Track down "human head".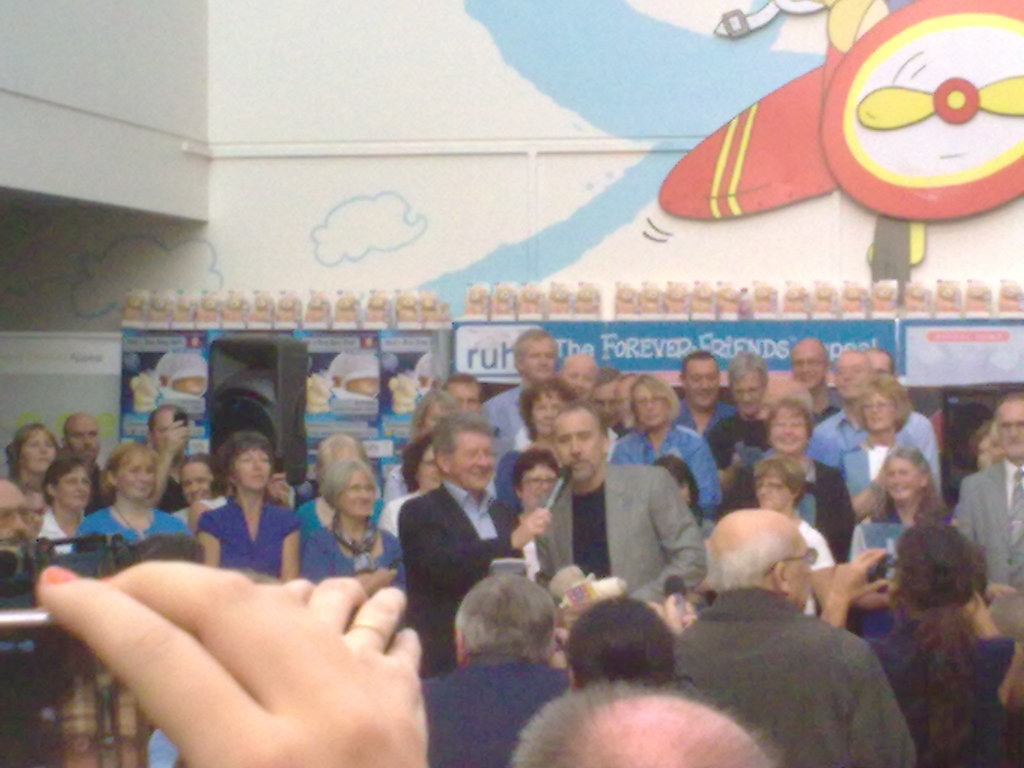
Tracked to bbox(713, 513, 824, 609).
